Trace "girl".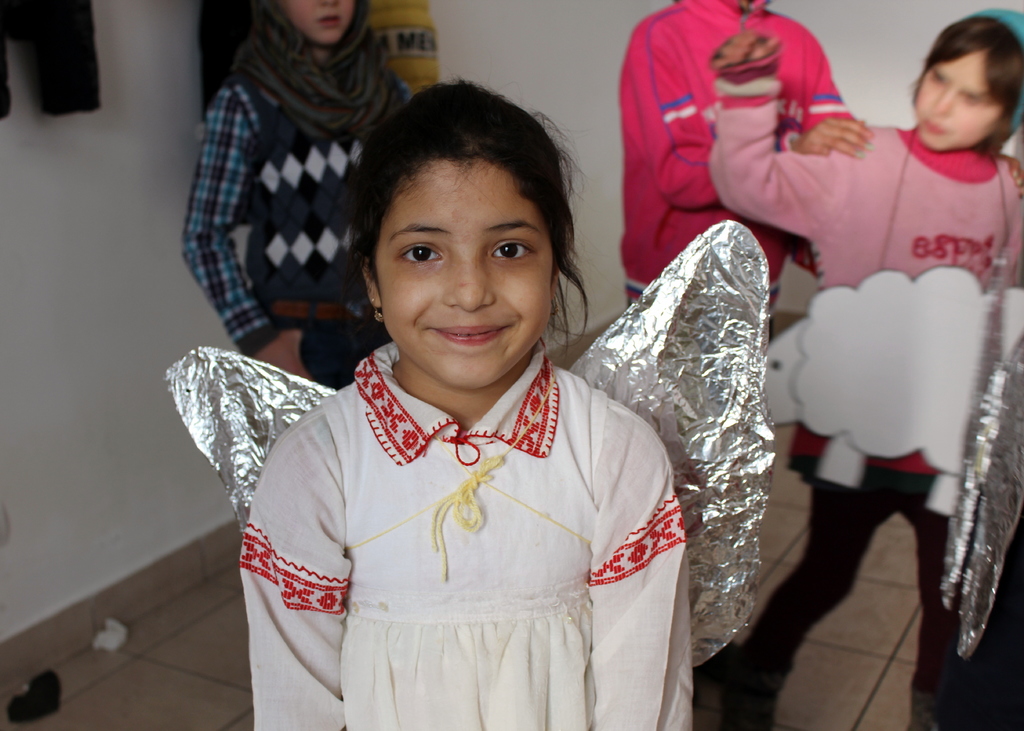
Traced to <bbox>178, 1, 414, 384</bbox>.
